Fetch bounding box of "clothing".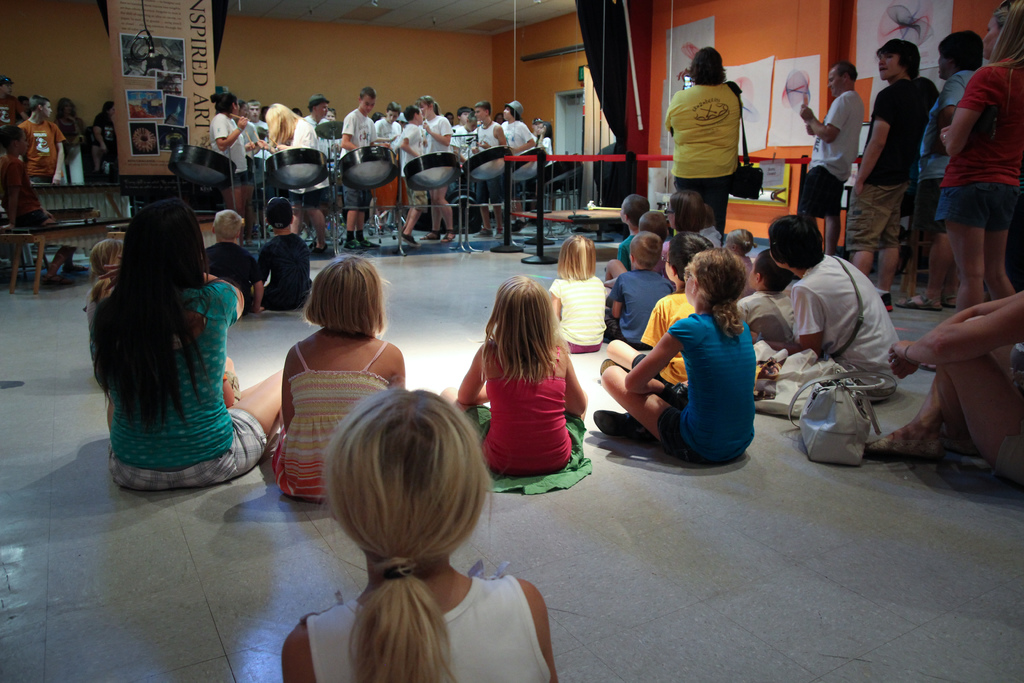
Bbox: box=[701, 224, 723, 251].
